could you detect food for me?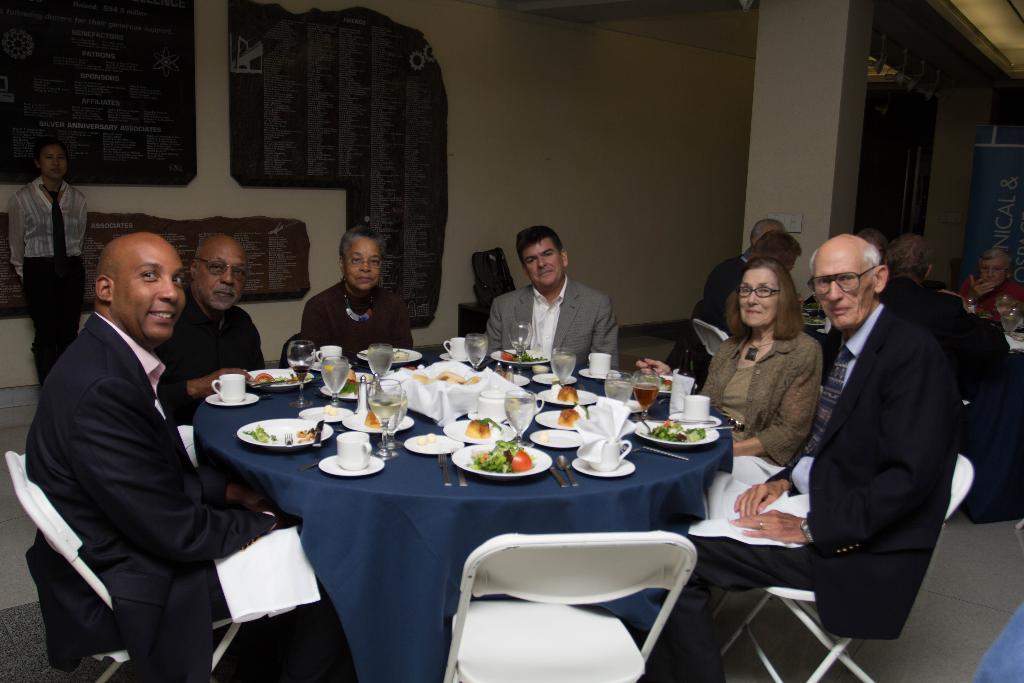
Detection result: 243,421,278,443.
